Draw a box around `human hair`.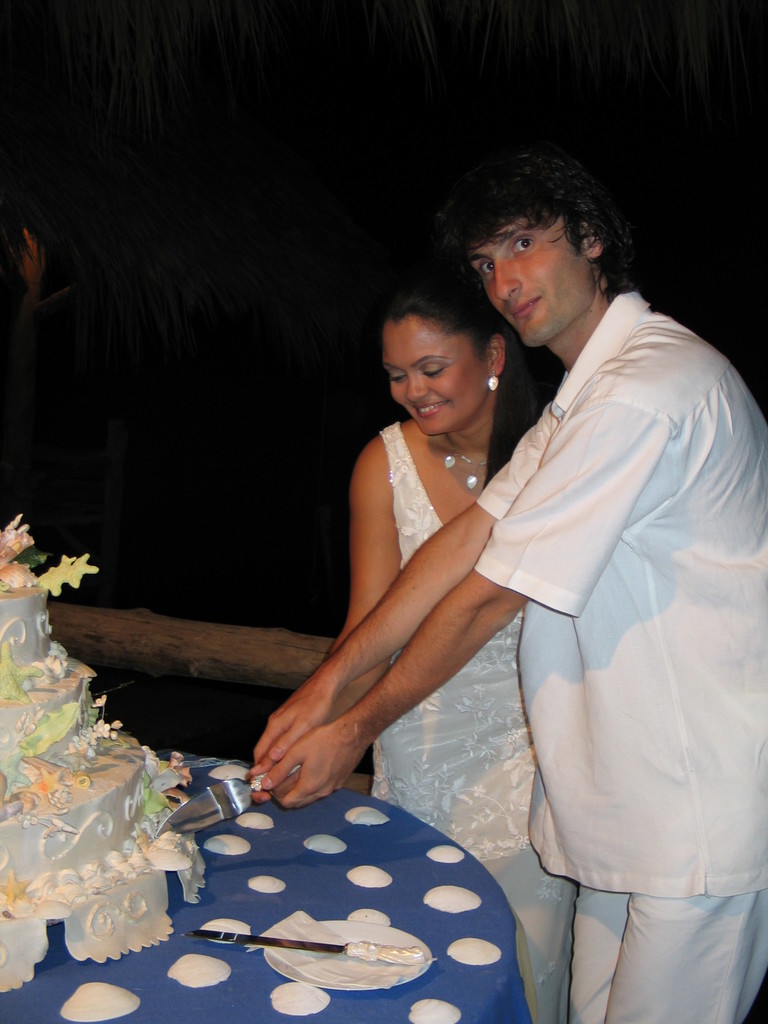
x1=445, y1=136, x2=637, y2=317.
